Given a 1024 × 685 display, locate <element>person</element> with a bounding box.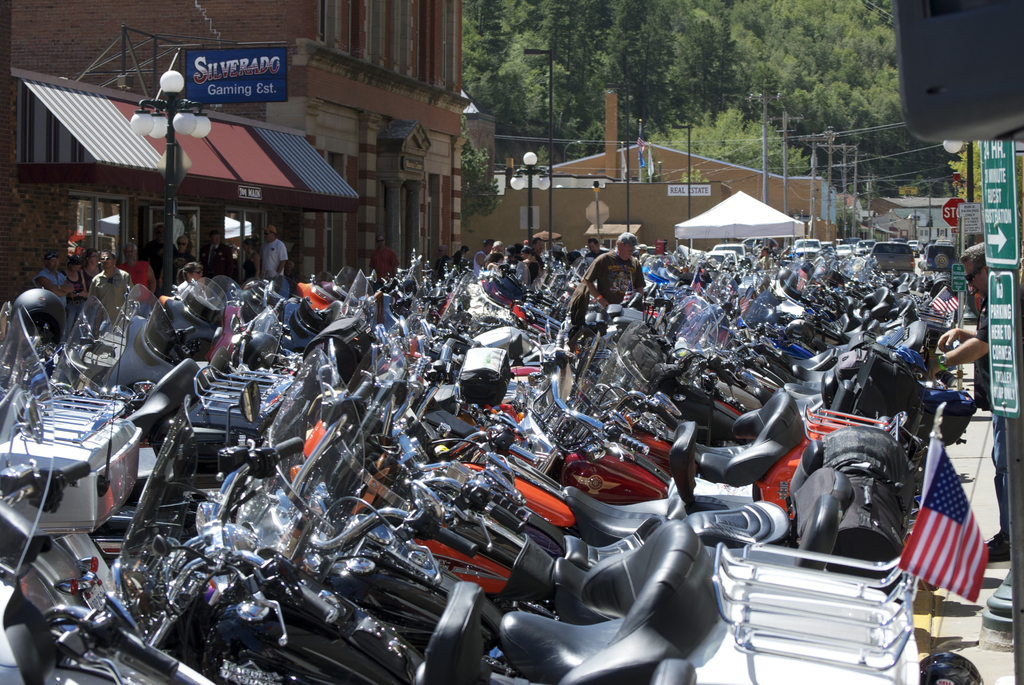
Located: select_region(467, 239, 500, 281).
